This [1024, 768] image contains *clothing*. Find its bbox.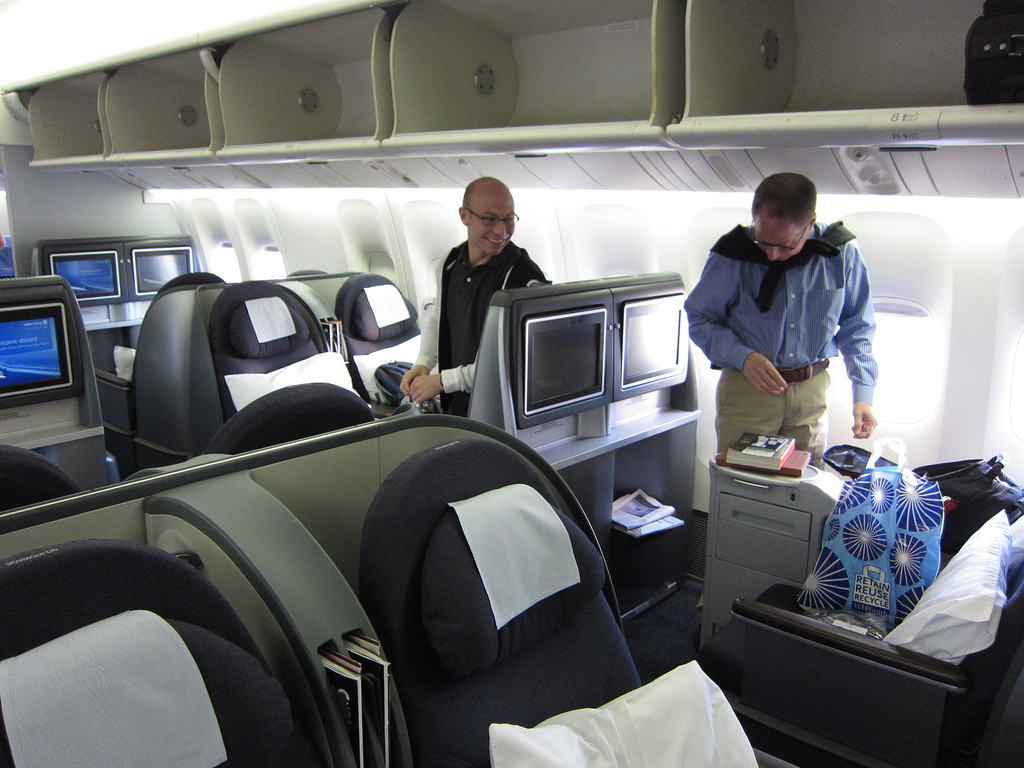
region(410, 238, 557, 417).
